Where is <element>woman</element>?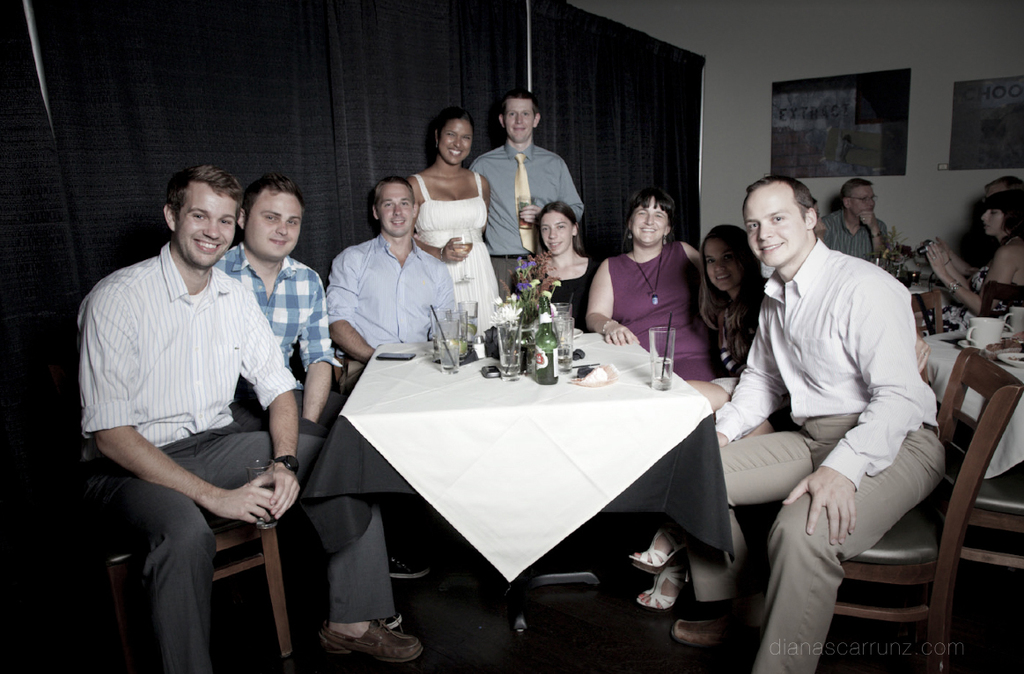
box=[406, 108, 504, 338].
